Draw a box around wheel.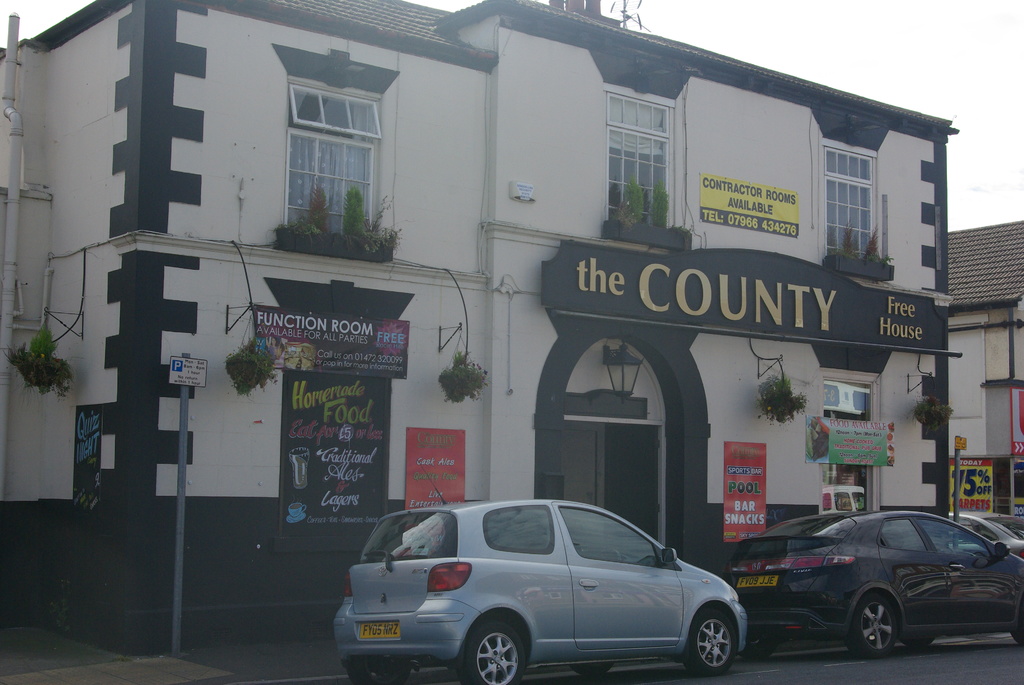
crop(908, 638, 939, 650).
